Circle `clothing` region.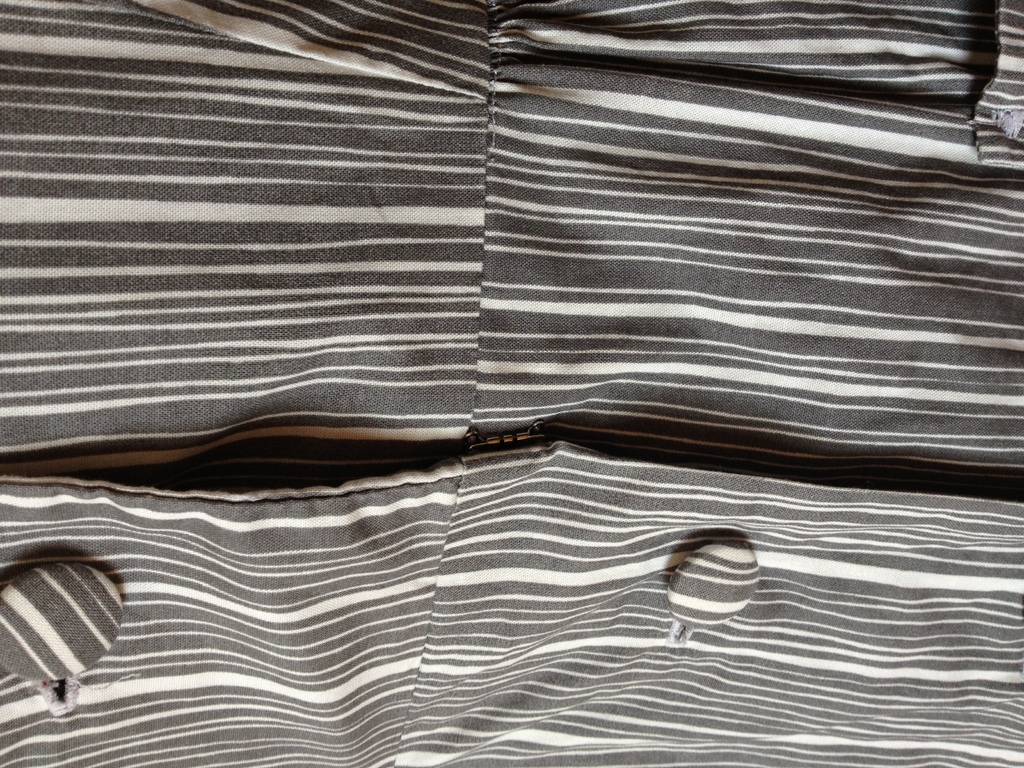
Region: 0 0 1023 767.
